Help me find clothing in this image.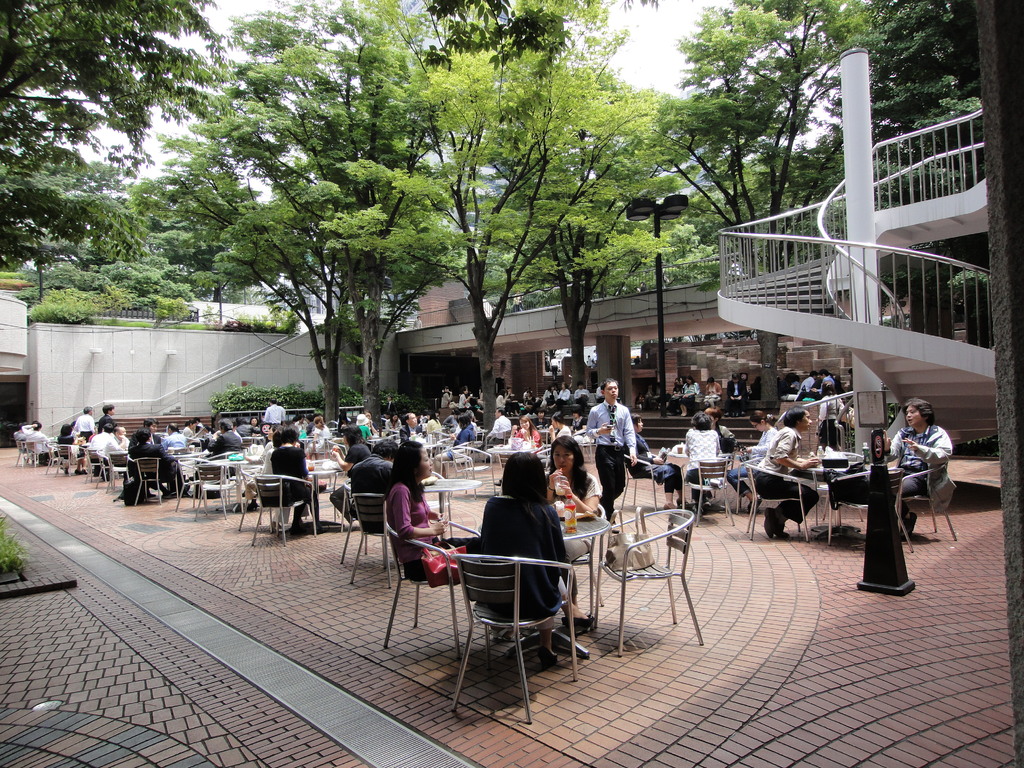
Found it: <box>483,415,511,450</box>.
